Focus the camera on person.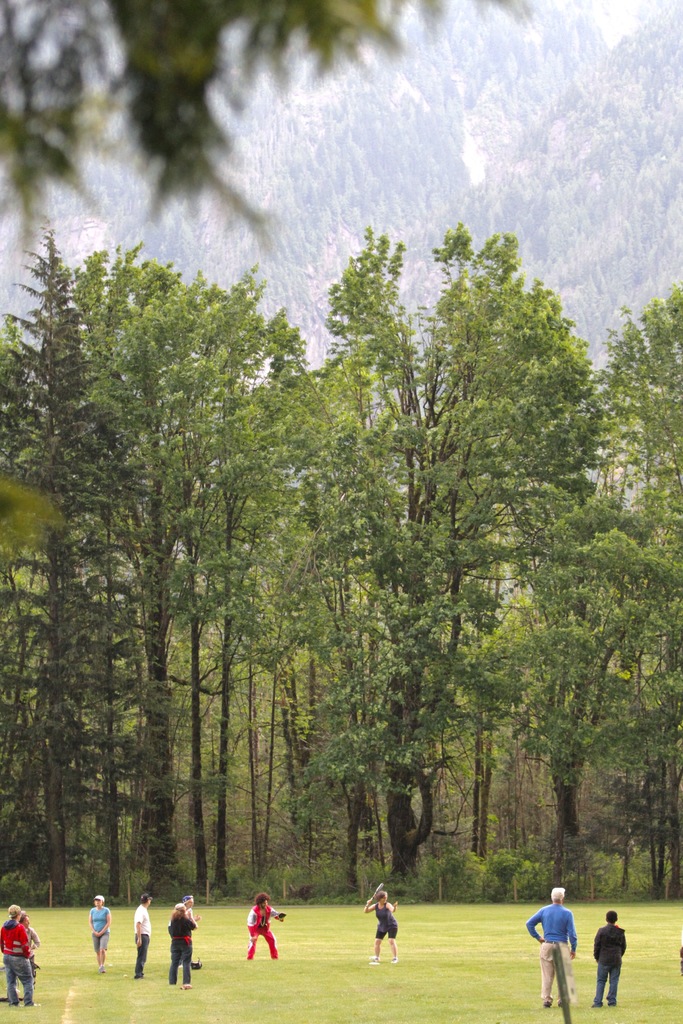
Focus region: box(83, 892, 110, 970).
